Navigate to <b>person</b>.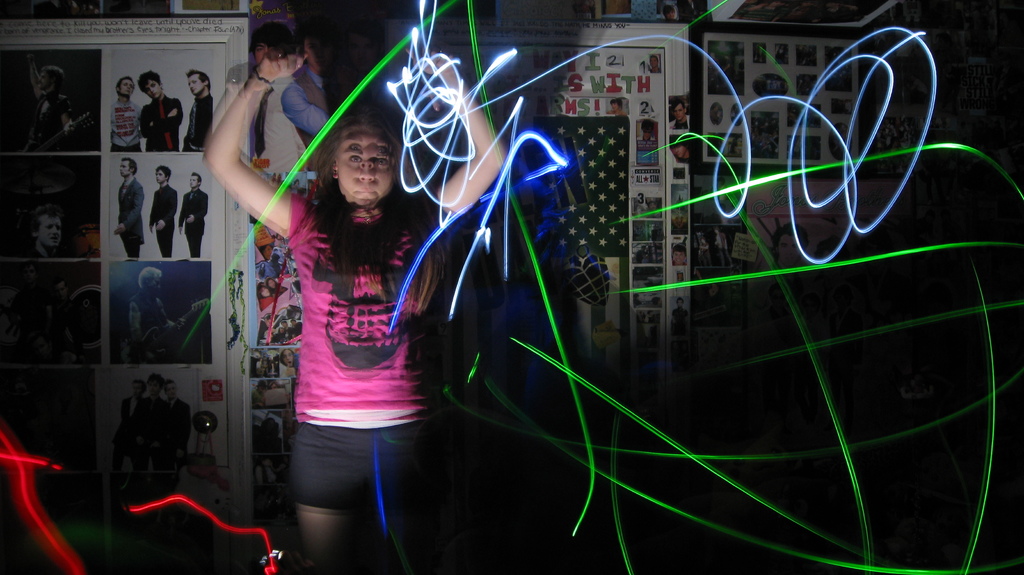
Navigation target: select_region(109, 385, 139, 467).
